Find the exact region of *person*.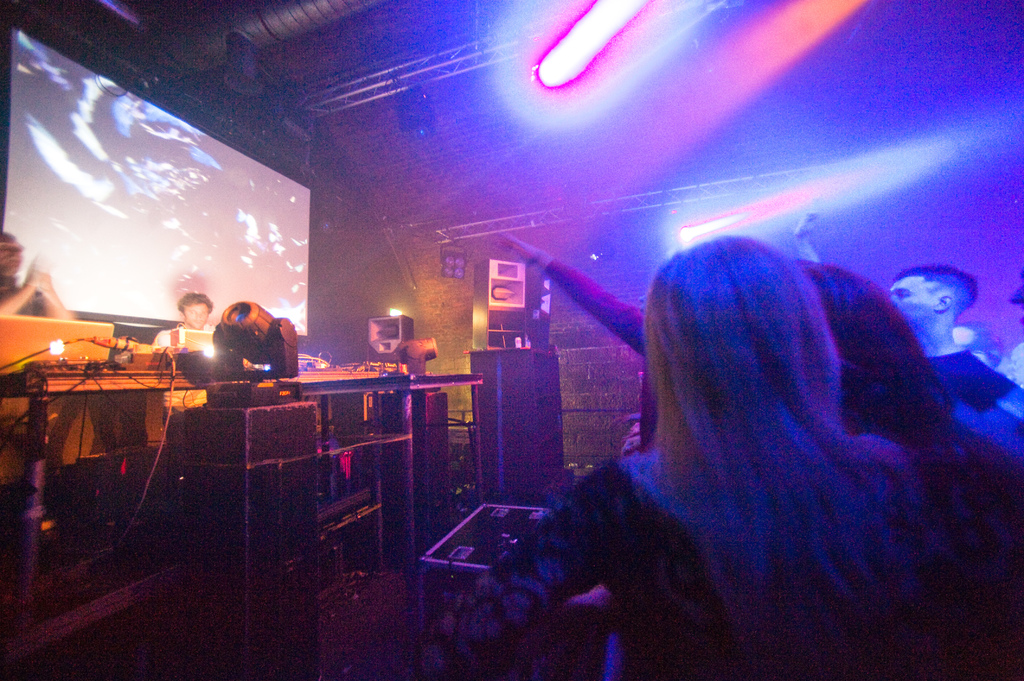
Exact region: Rect(427, 228, 1023, 680).
